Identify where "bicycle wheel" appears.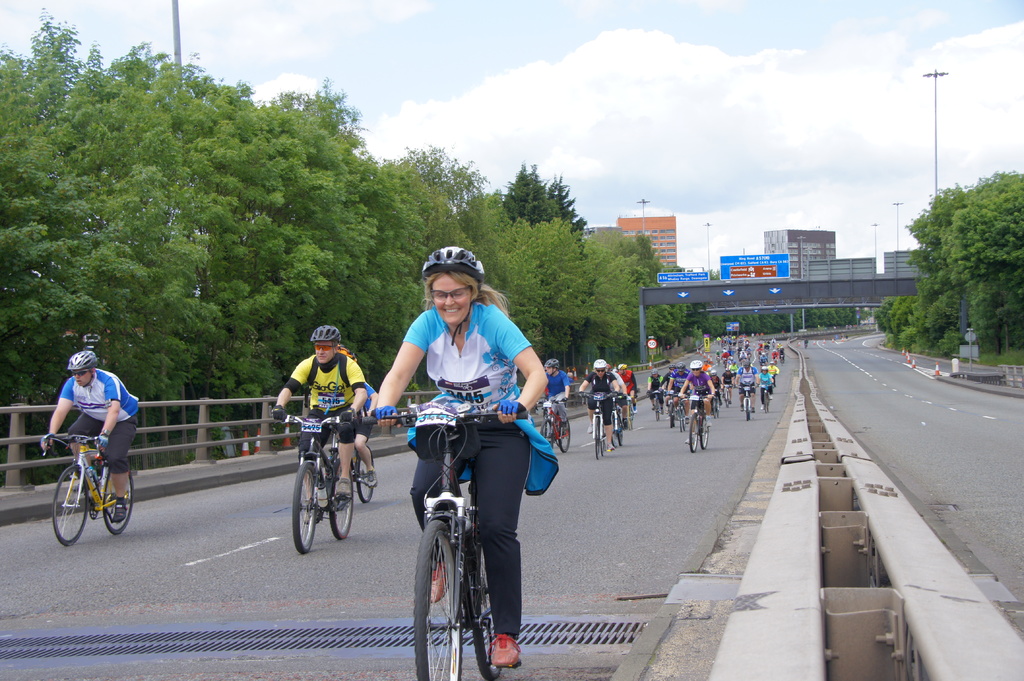
Appears at bbox=[419, 530, 476, 660].
